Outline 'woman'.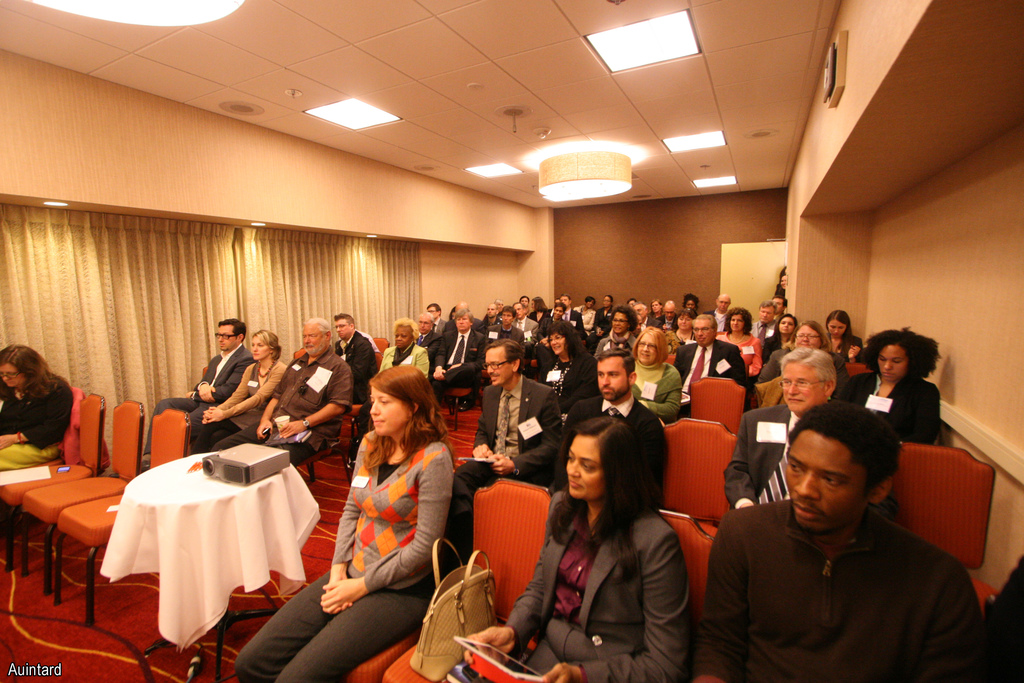
Outline: <bbox>345, 315, 430, 468</bbox>.
